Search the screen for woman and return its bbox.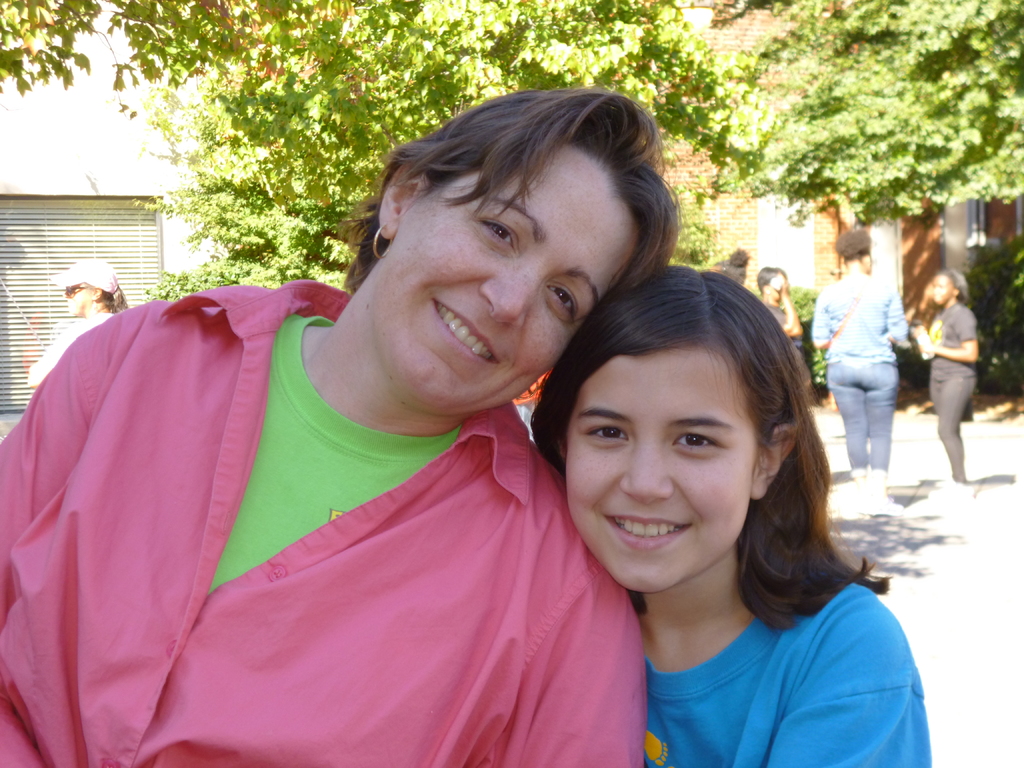
Found: 0:90:682:767.
